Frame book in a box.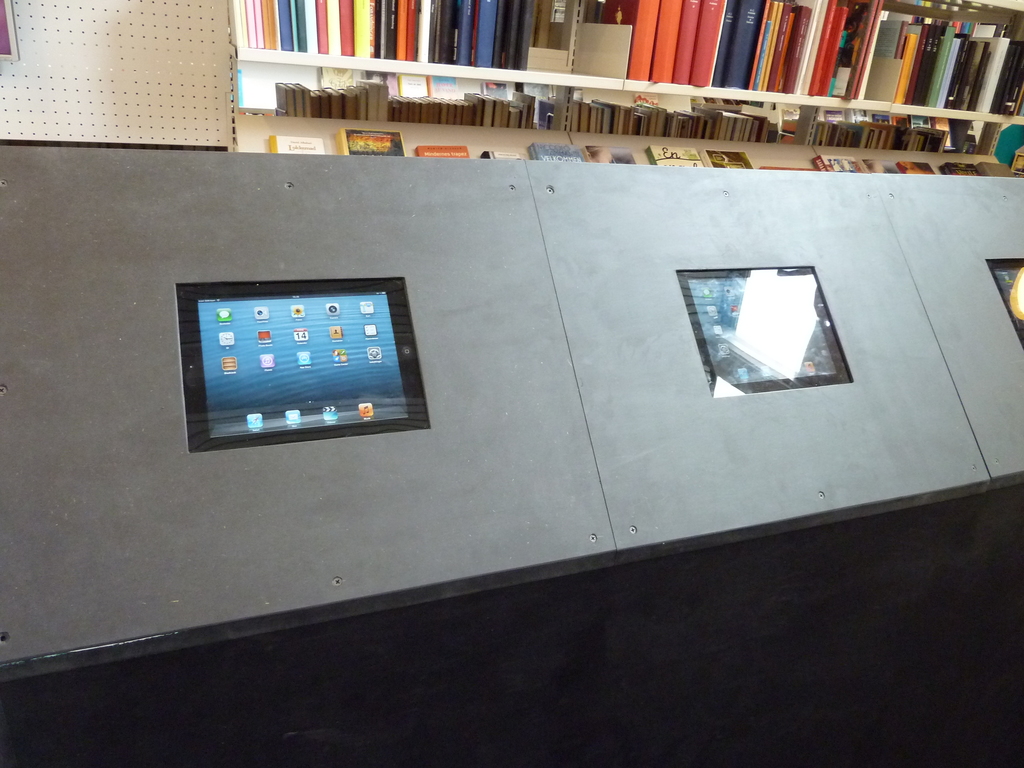
box=[686, 0, 726, 86].
